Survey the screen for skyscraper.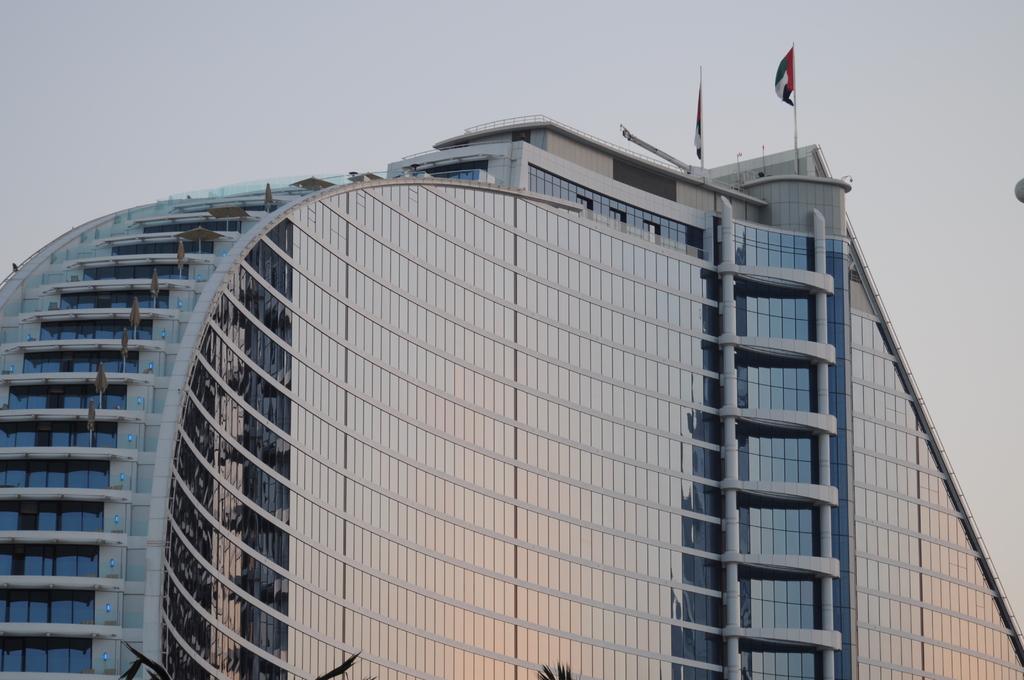
Survey found: crop(0, 138, 1023, 679).
